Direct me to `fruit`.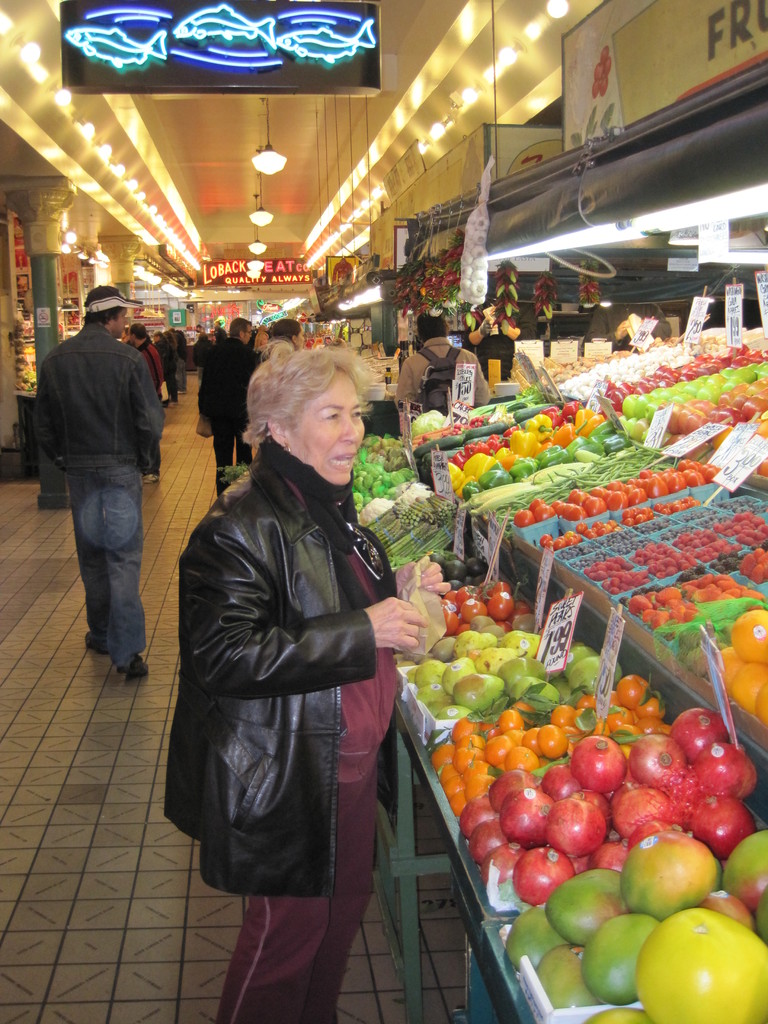
Direction: box(627, 831, 722, 934).
